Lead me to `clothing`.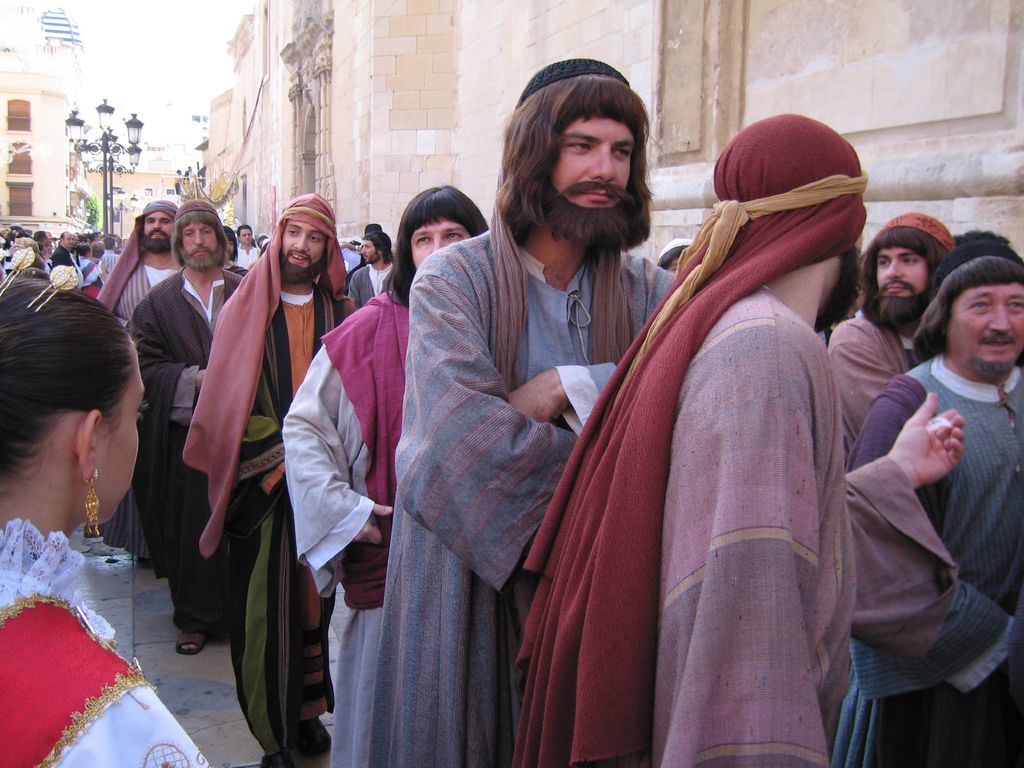
Lead to bbox=(278, 286, 414, 767).
